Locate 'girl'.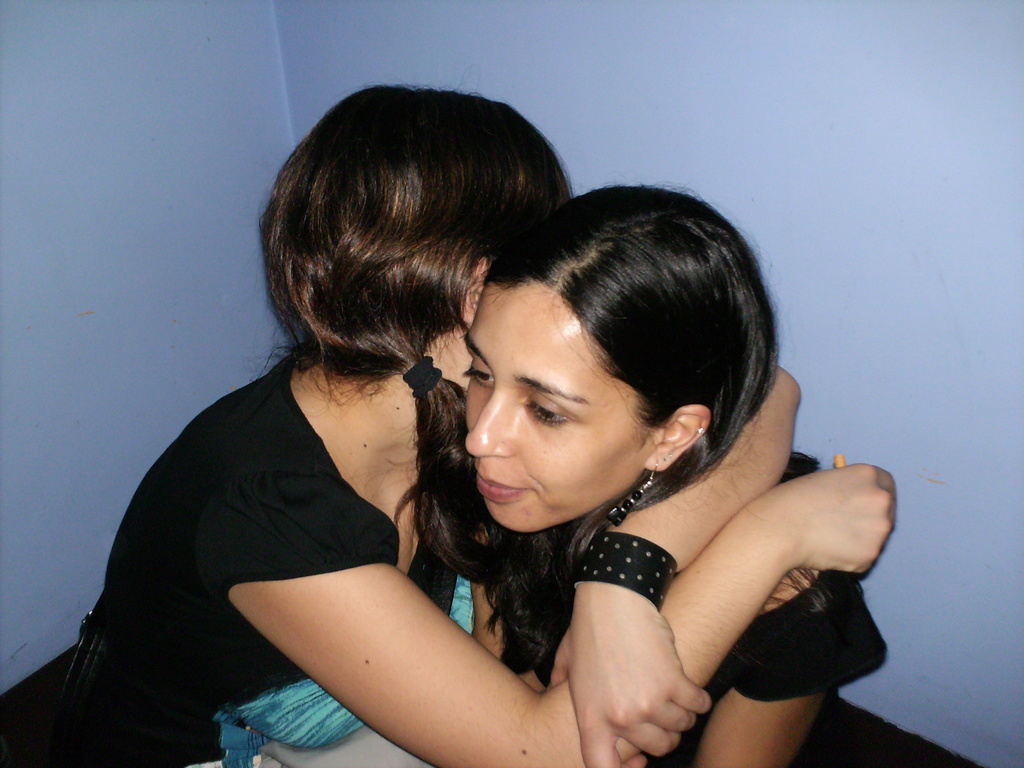
Bounding box: detection(433, 180, 889, 767).
